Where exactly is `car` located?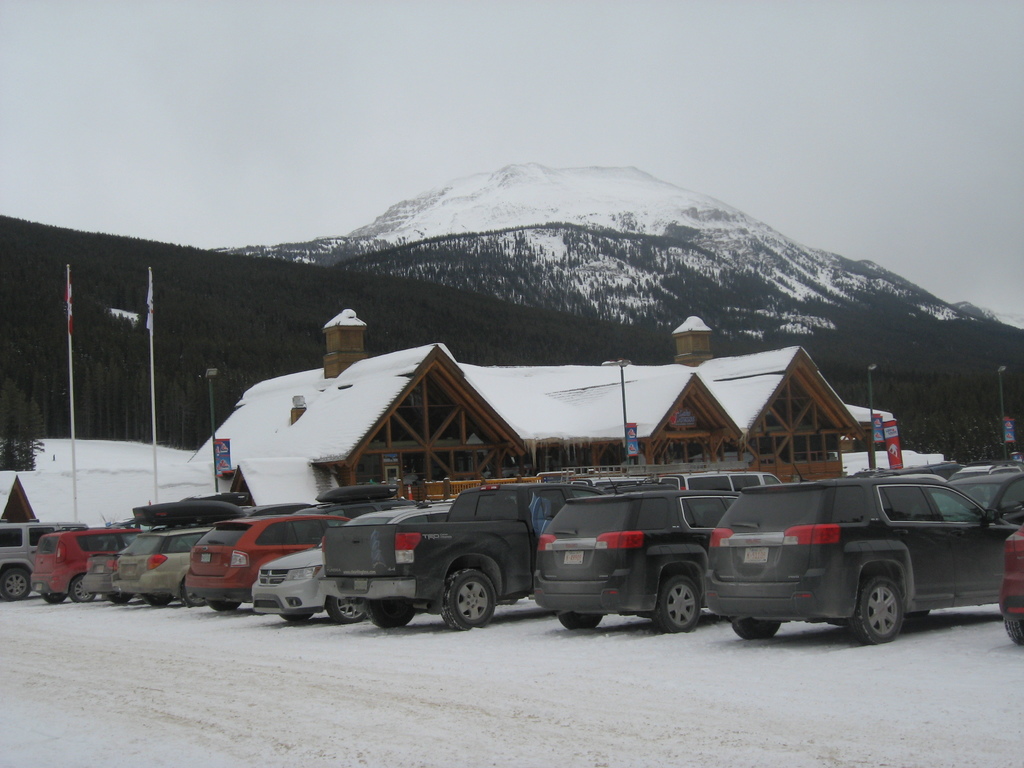
Its bounding box is <region>531, 476, 746, 637</region>.
